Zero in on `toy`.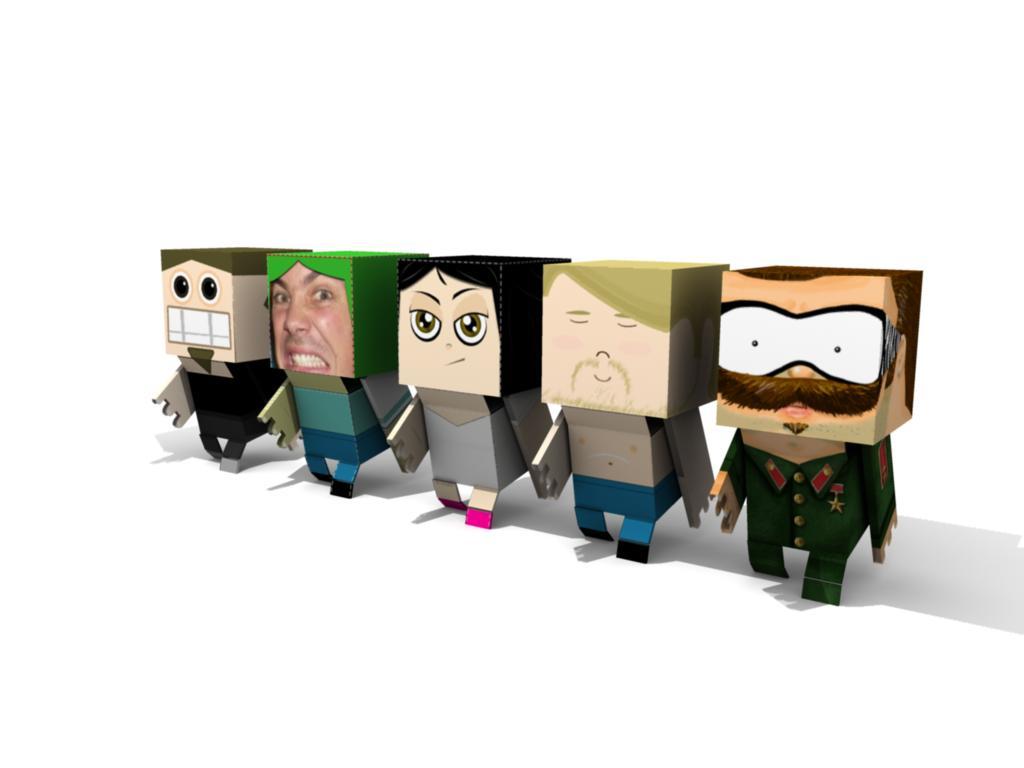
Zeroed in: [388, 253, 571, 528].
